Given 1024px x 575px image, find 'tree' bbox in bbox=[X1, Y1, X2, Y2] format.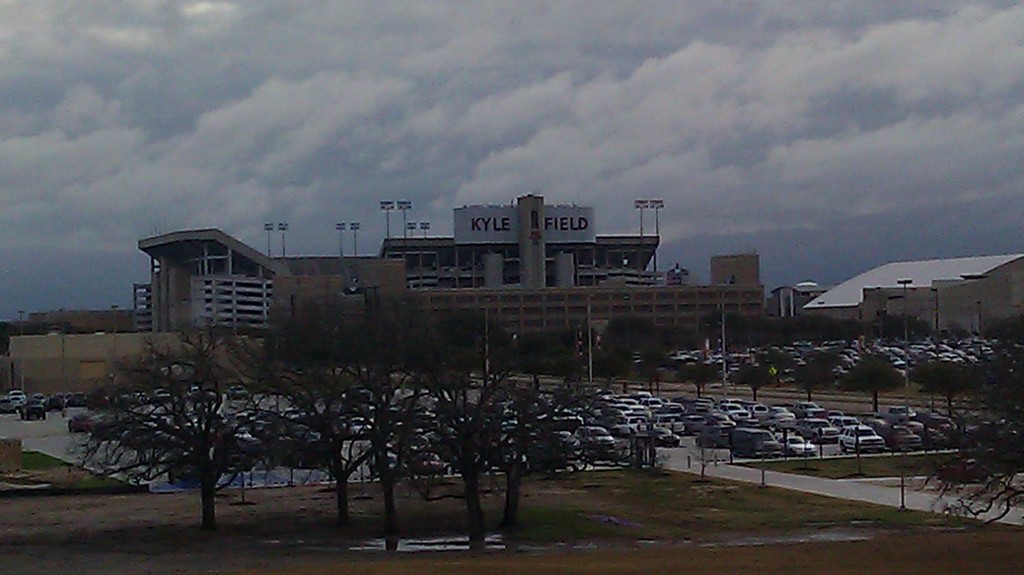
bbox=[335, 300, 433, 538].
